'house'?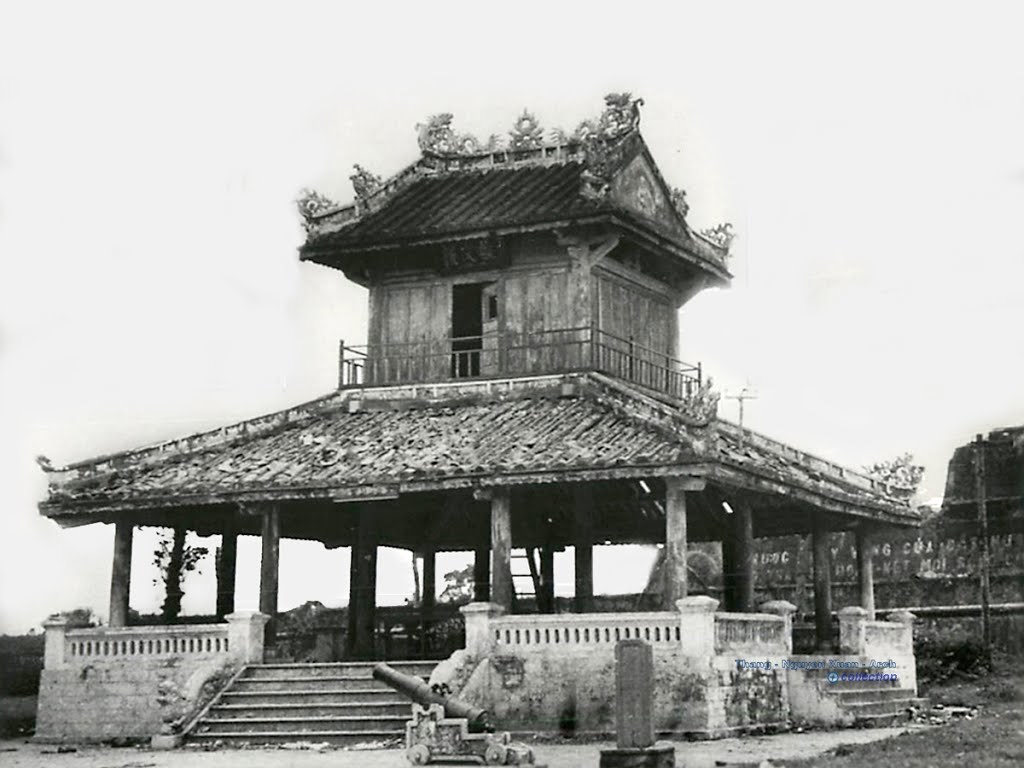
region(26, 102, 934, 754)
